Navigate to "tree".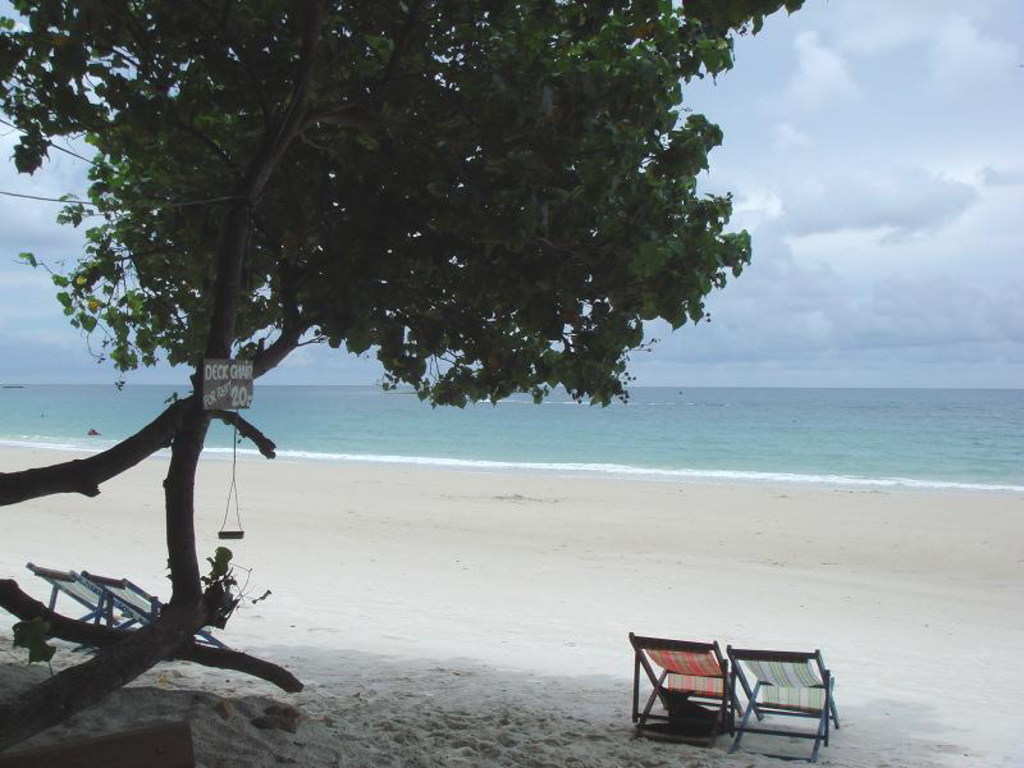
Navigation target: crop(1, 0, 804, 767).
